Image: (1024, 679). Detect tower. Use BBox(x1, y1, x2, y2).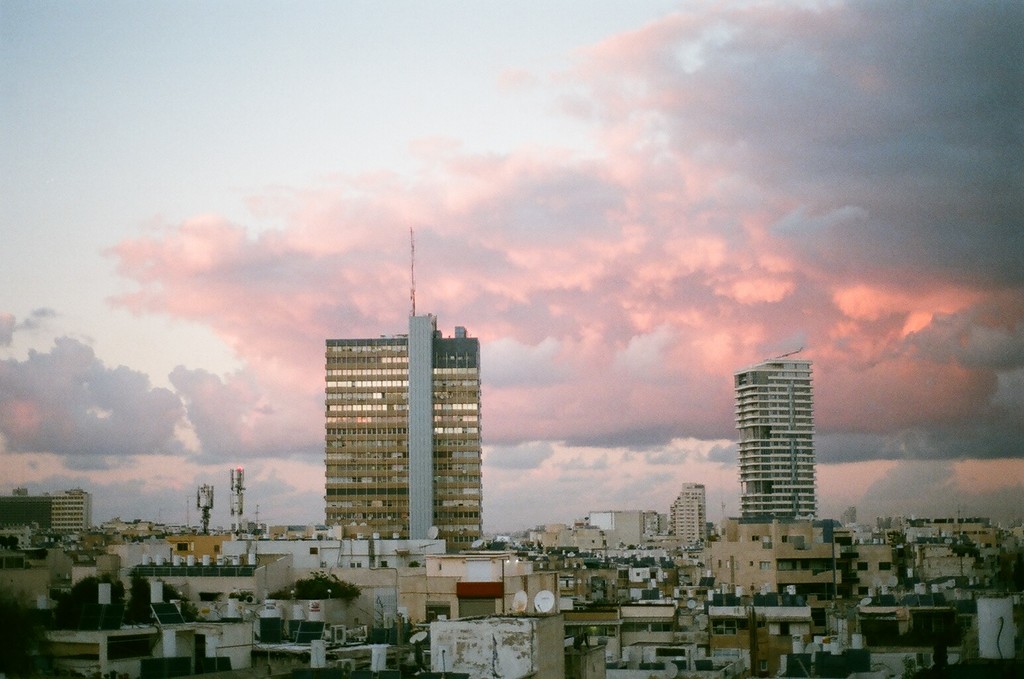
BBox(671, 478, 709, 546).
